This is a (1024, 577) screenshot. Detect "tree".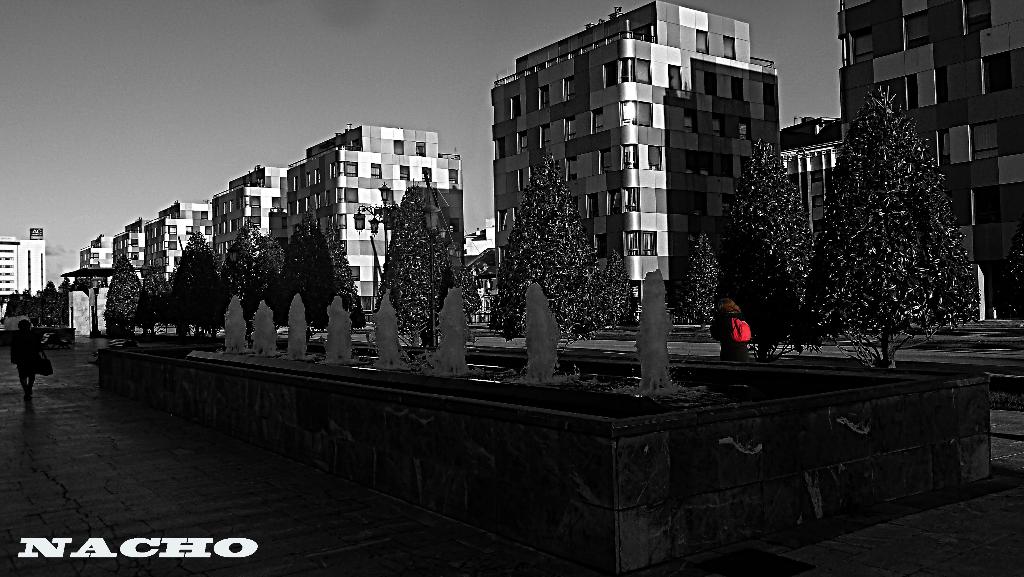
683/228/725/322.
